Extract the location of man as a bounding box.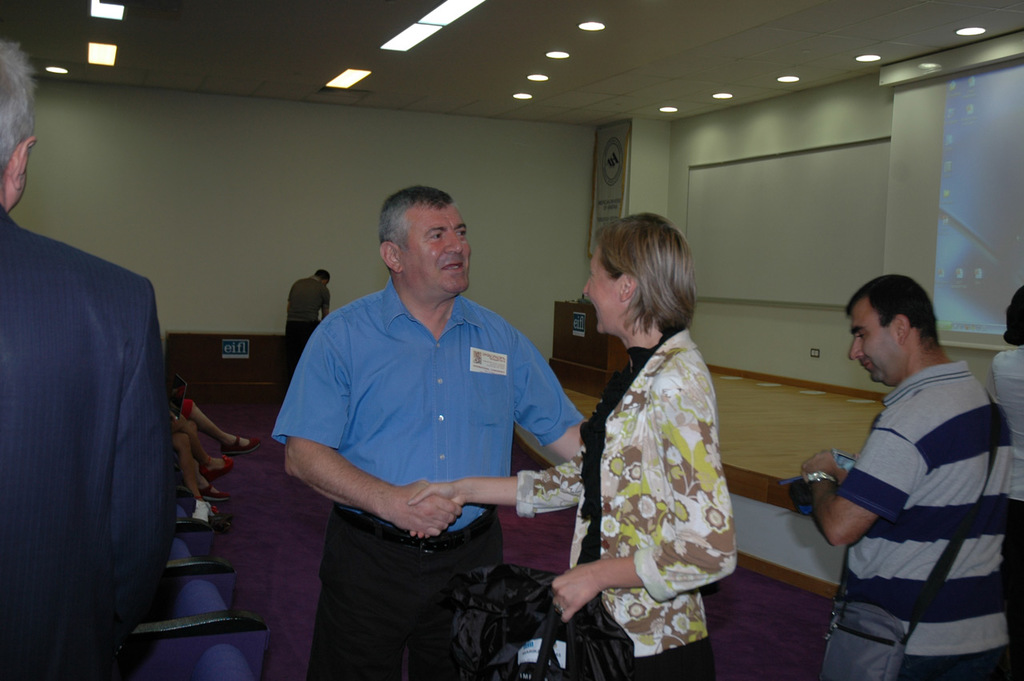
(x1=279, y1=261, x2=334, y2=385).
